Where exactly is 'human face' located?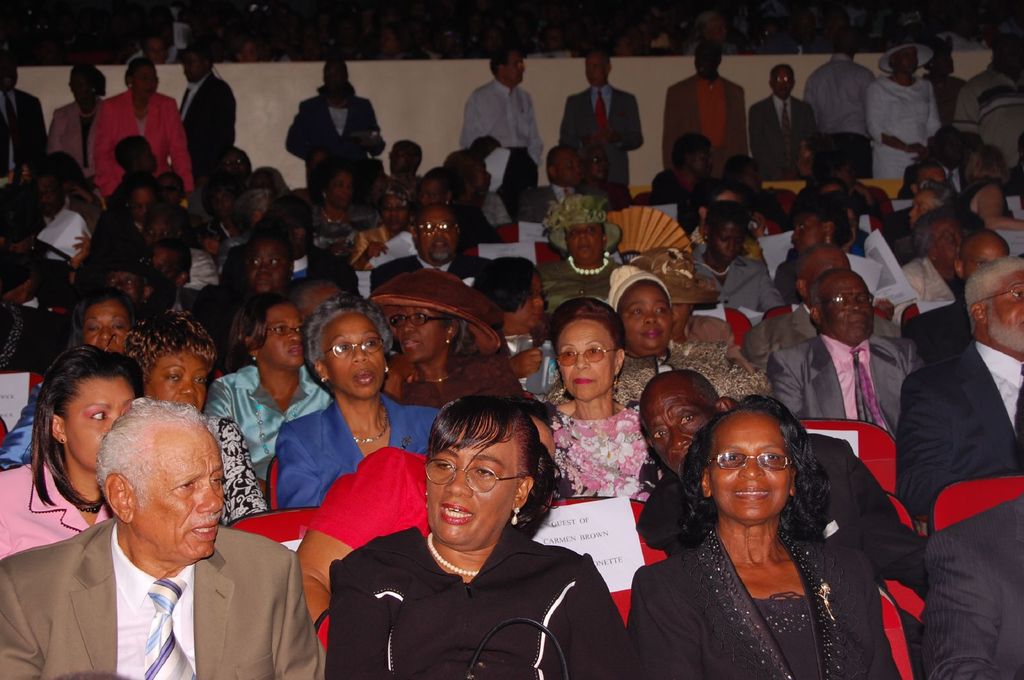
Its bounding box is {"x1": 179, "y1": 51, "x2": 203, "y2": 81}.
